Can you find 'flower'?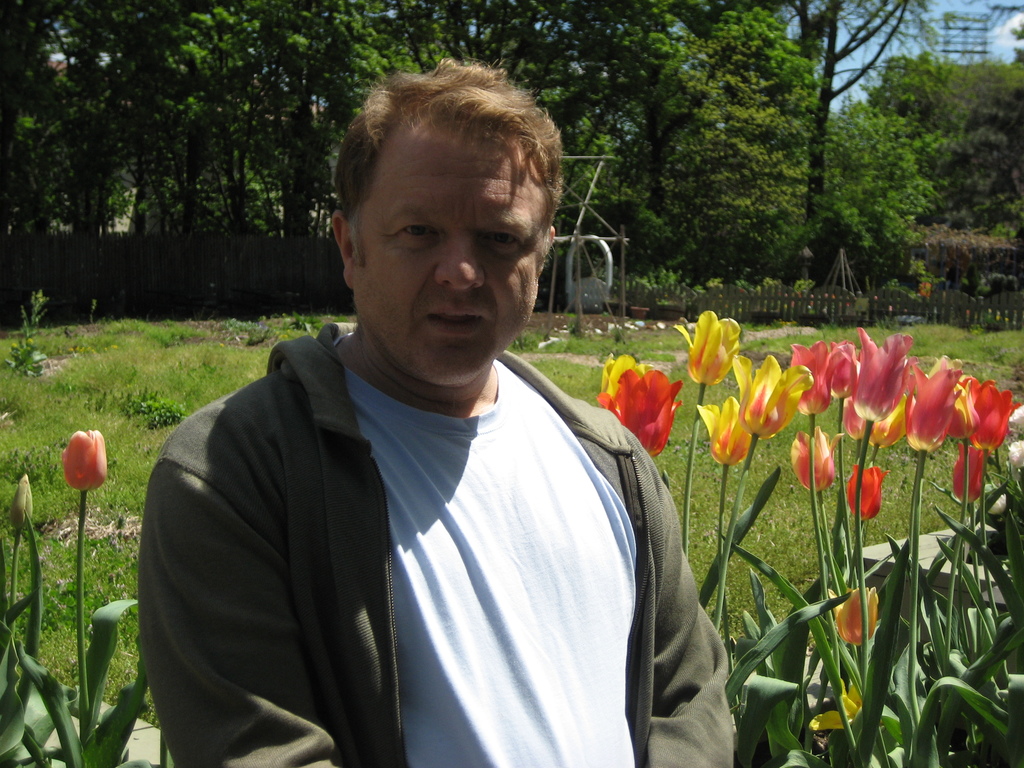
Yes, bounding box: x1=787 y1=342 x2=831 y2=416.
